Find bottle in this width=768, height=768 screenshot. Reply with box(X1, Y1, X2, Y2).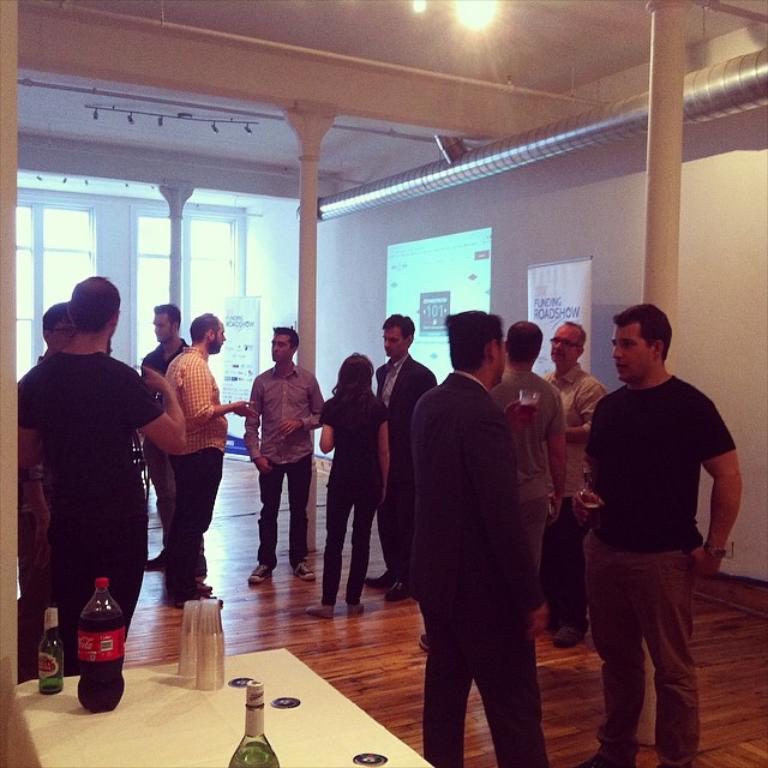
box(37, 611, 60, 696).
